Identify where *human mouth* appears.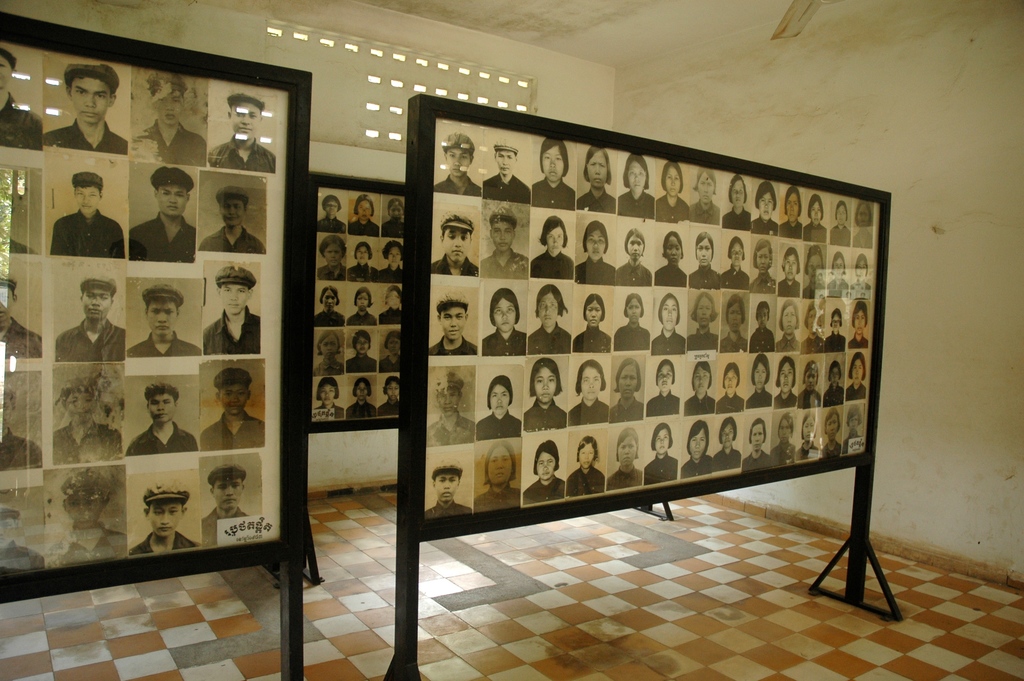
Appears at bbox=[589, 247, 600, 256].
